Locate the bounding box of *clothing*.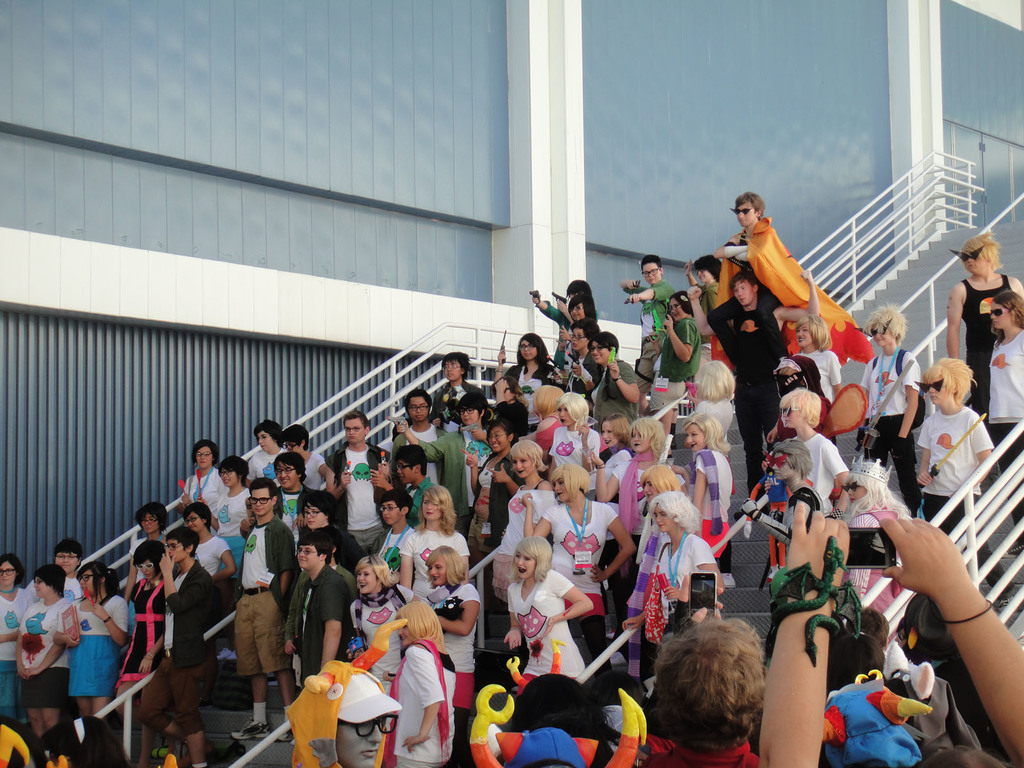
Bounding box: bbox(407, 521, 476, 599).
